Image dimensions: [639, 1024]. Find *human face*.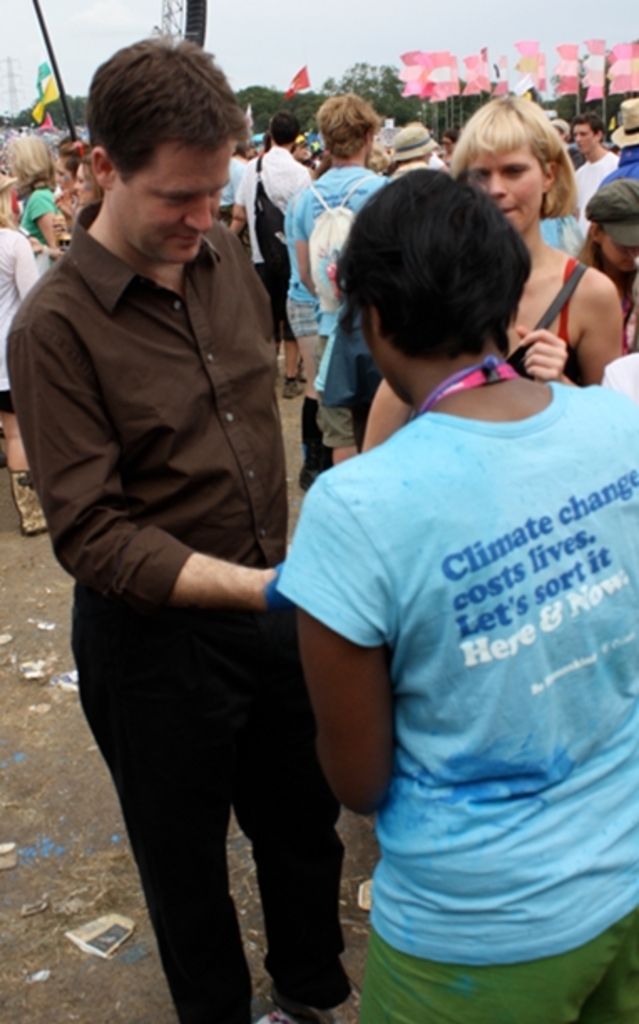
[597, 228, 637, 268].
